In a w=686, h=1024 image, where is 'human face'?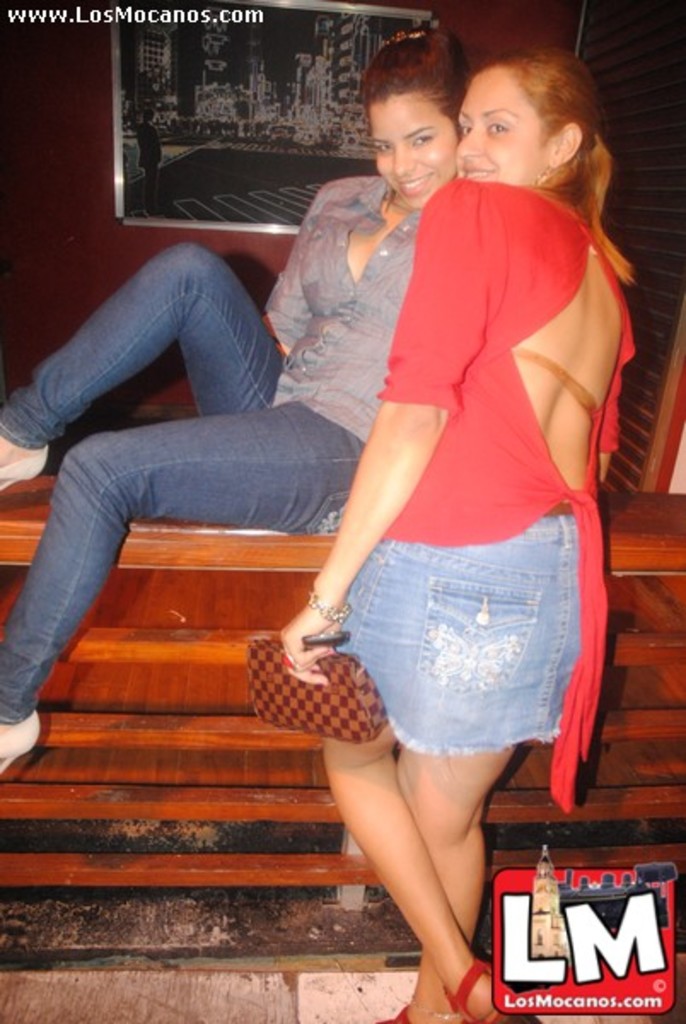
bbox(369, 89, 456, 200).
